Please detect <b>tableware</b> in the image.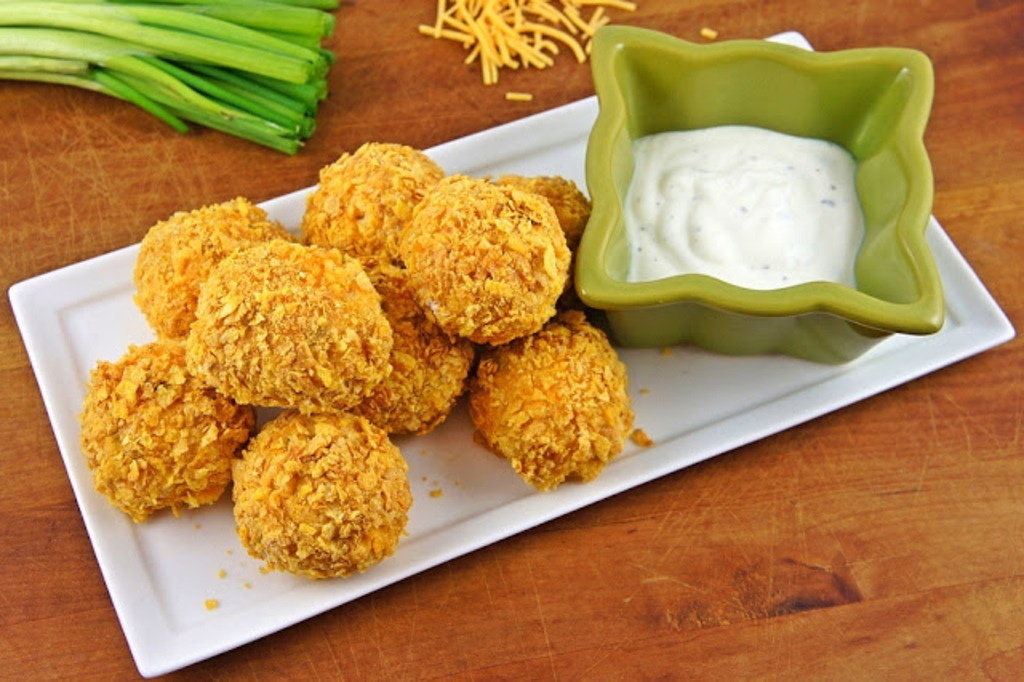
bbox(595, 21, 949, 357).
